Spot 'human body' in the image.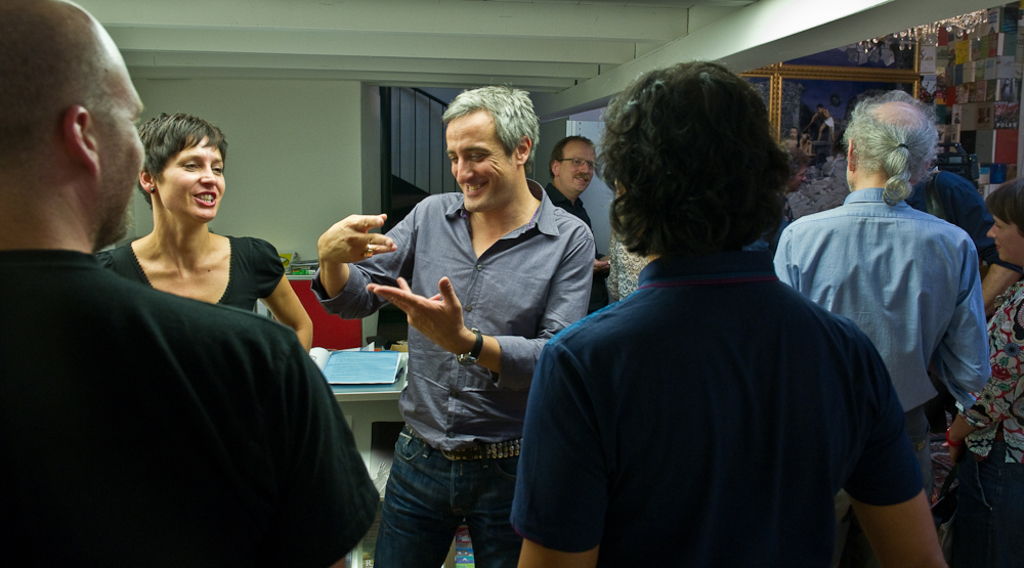
'human body' found at <box>940,180,1020,567</box>.
